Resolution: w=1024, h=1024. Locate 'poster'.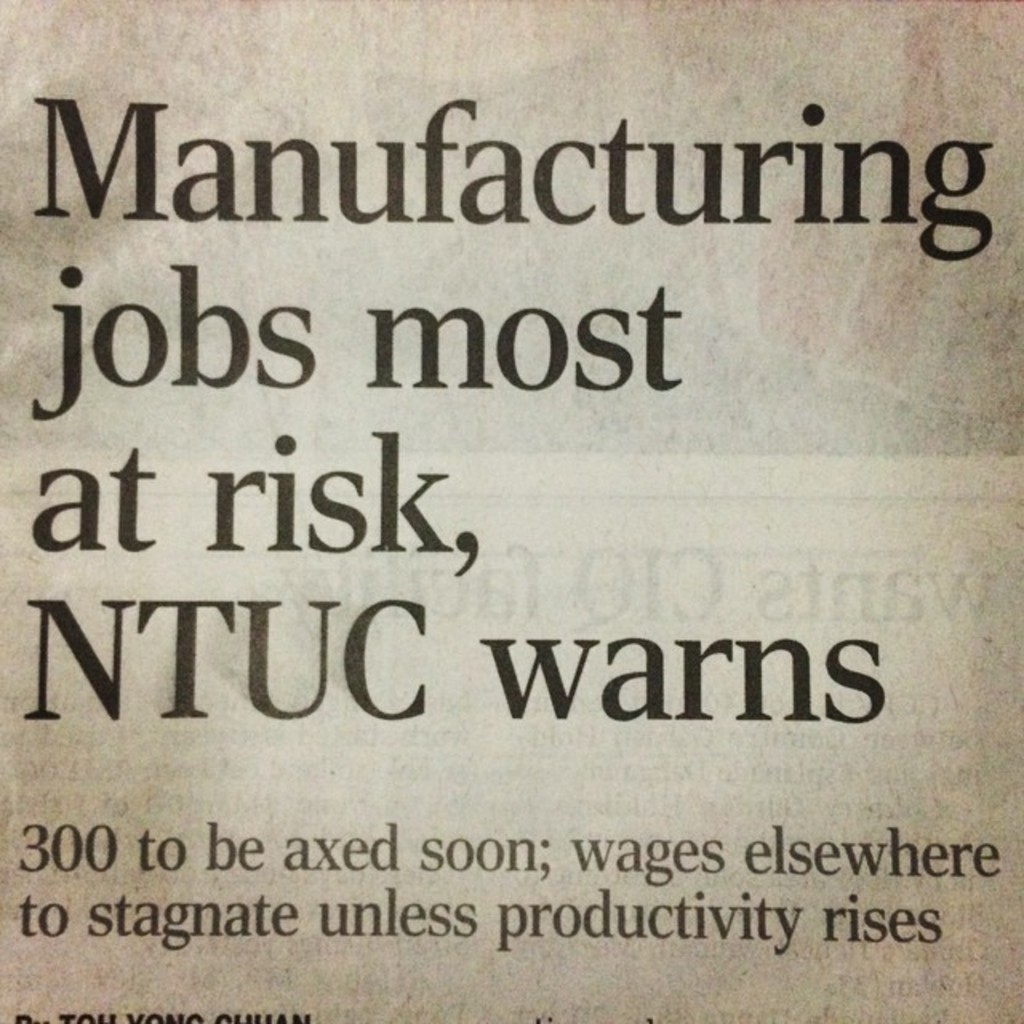
box=[0, 0, 1022, 1019].
